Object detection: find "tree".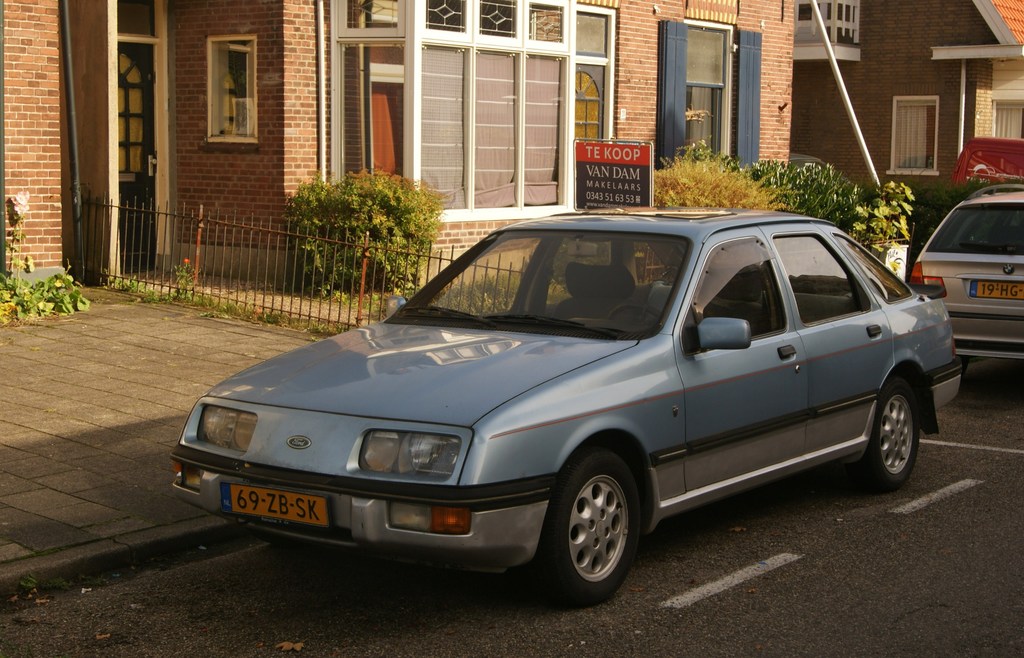
left=765, top=161, right=906, bottom=239.
